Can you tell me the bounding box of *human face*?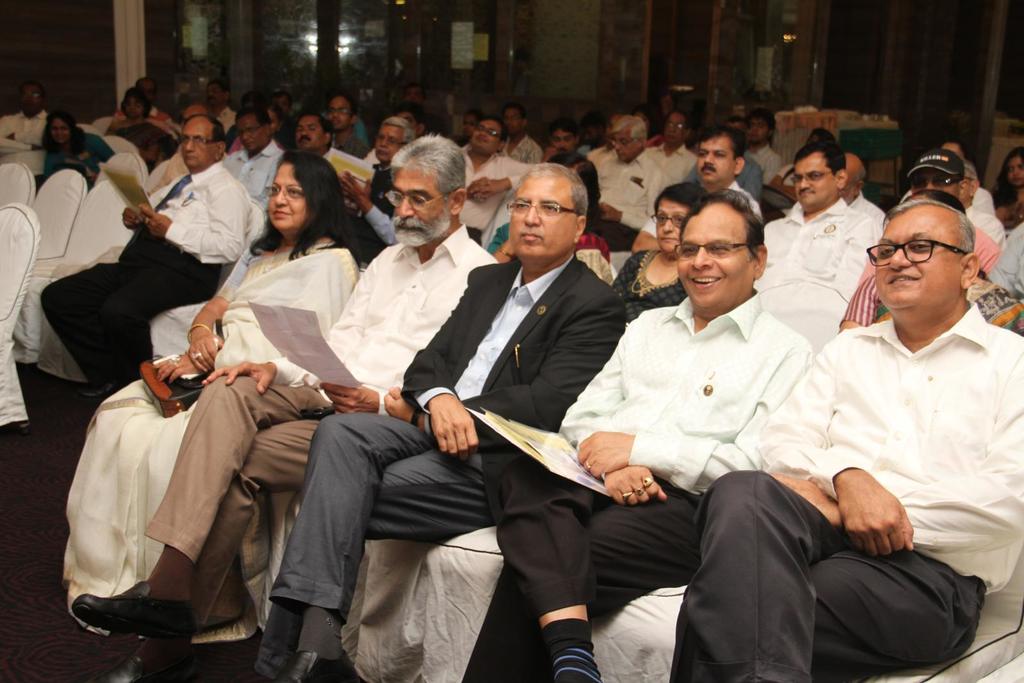
bbox=(953, 177, 969, 207).
